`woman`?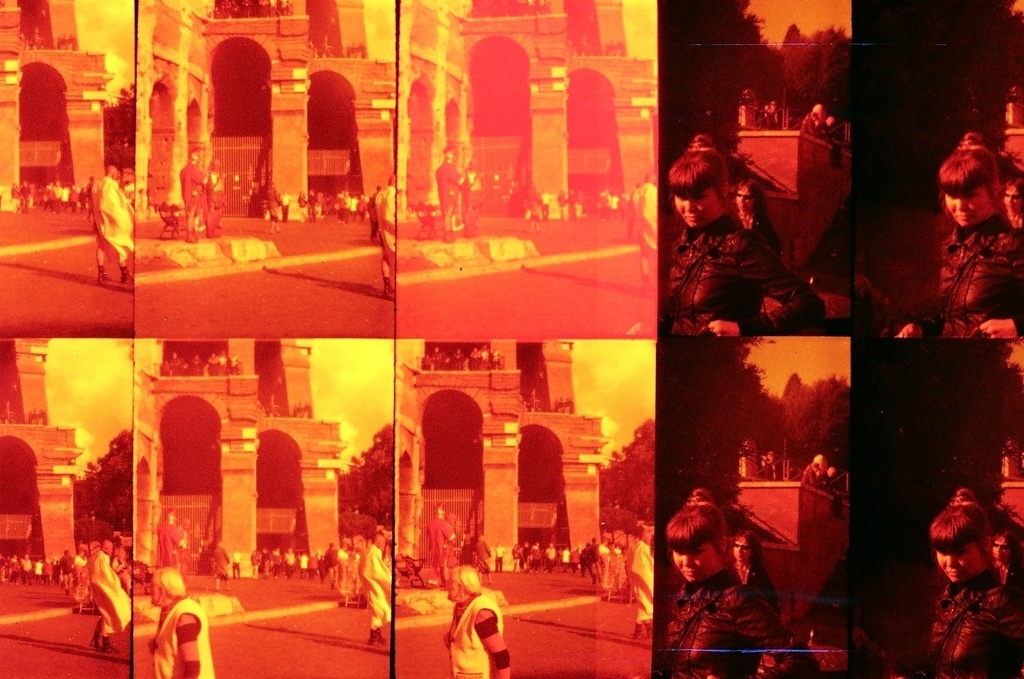
left=720, top=180, right=789, bottom=256
